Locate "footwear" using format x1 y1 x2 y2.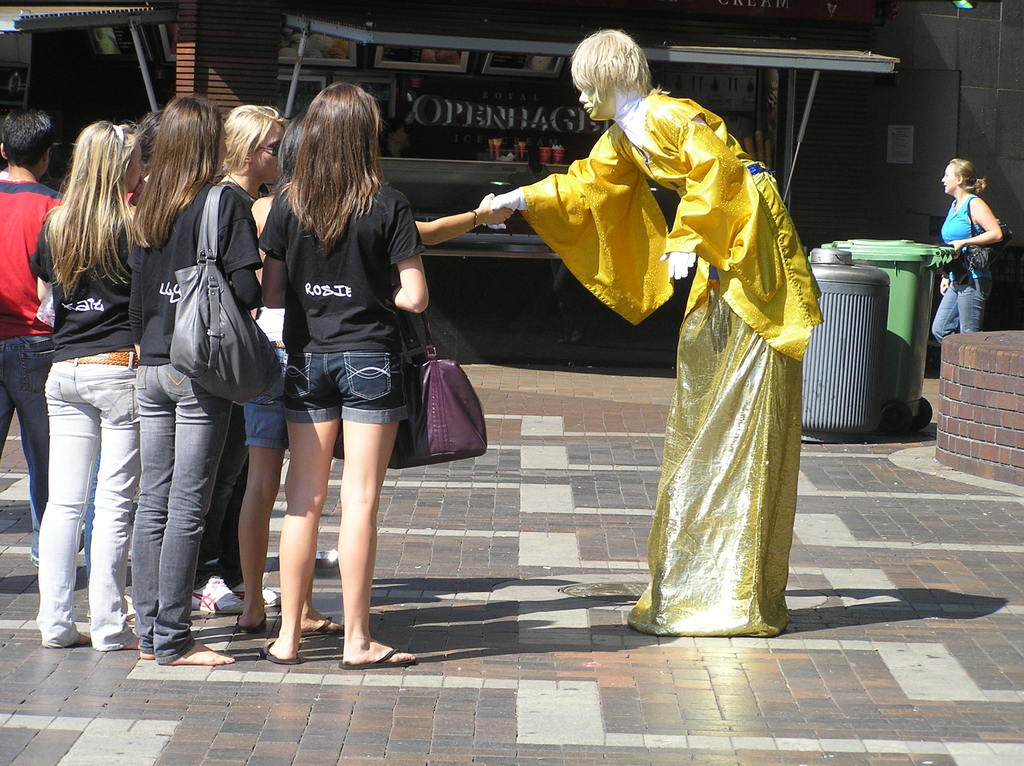
190 573 246 614.
